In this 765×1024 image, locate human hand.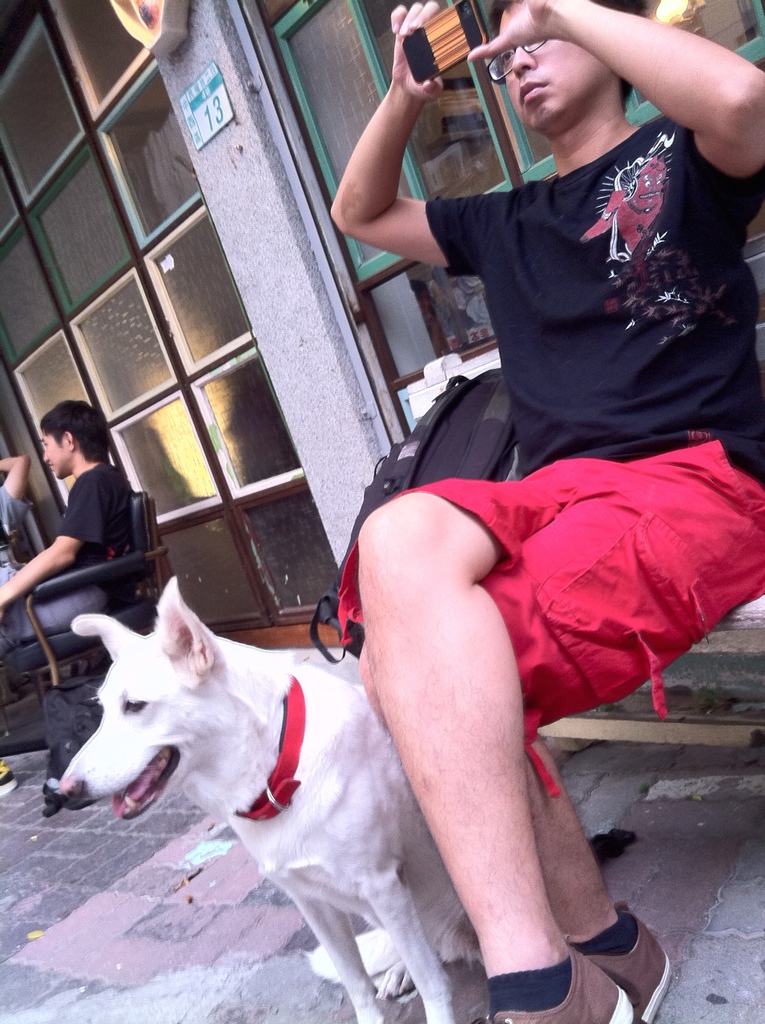
Bounding box: (389, 0, 444, 104).
